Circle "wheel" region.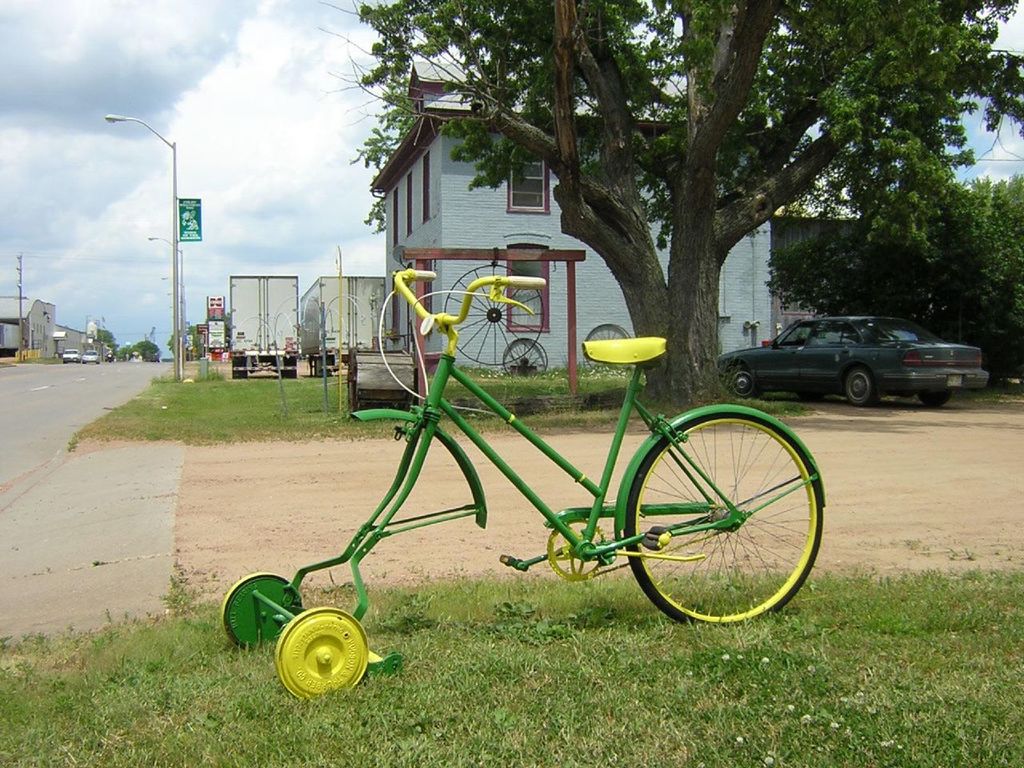
Region: bbox(442, 263, 546, 366).
